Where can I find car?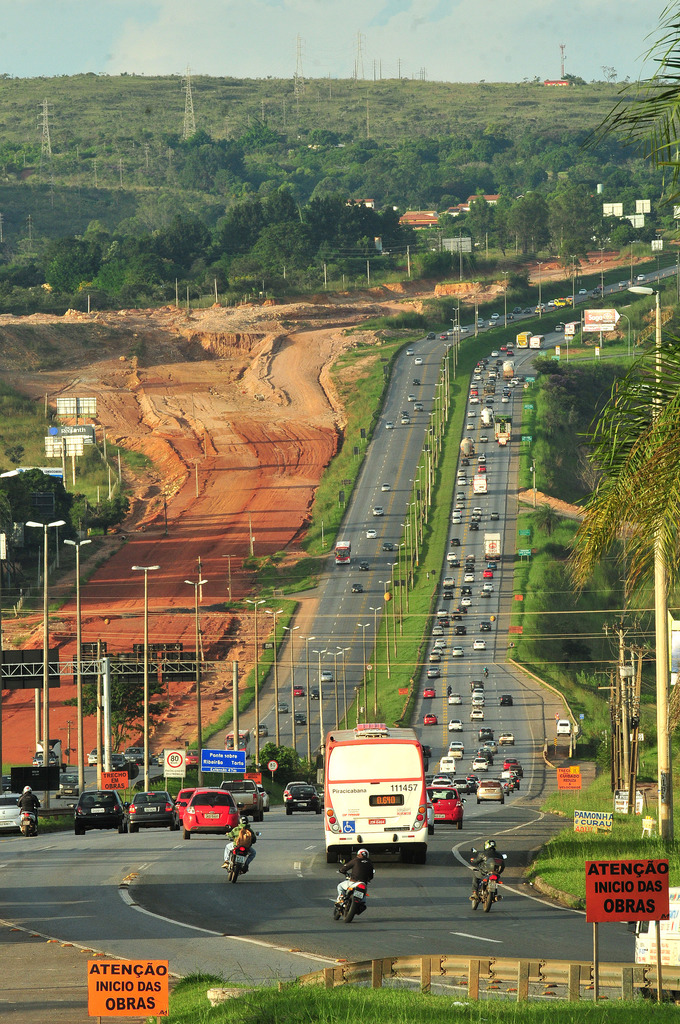
You can find it at x1=285, y1=784, x2=320, y2=816.
